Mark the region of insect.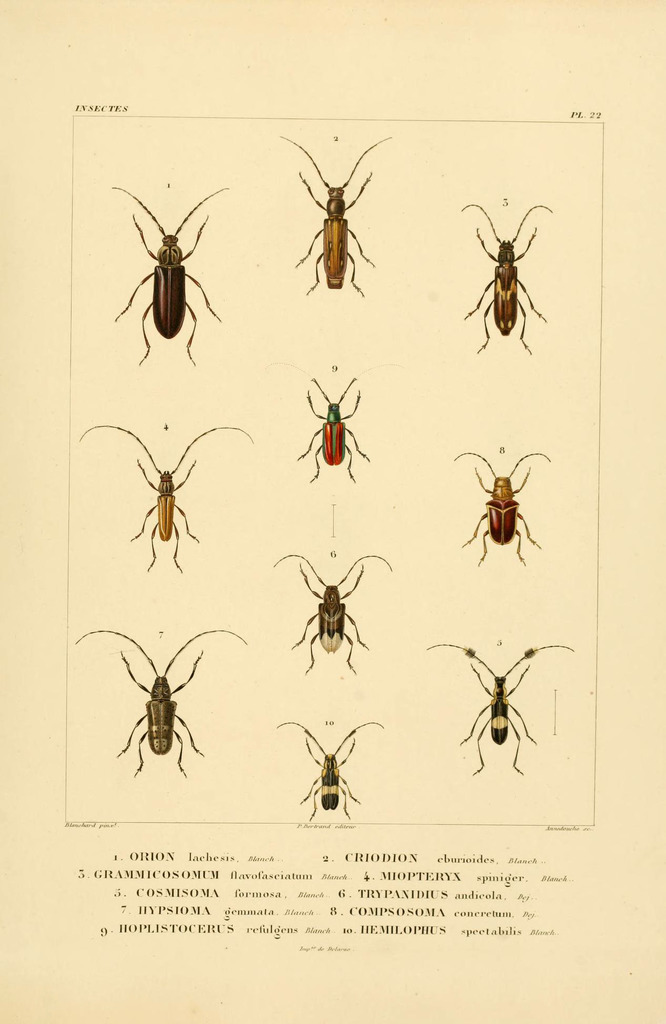
Region: (431, 643, 578, 774).
